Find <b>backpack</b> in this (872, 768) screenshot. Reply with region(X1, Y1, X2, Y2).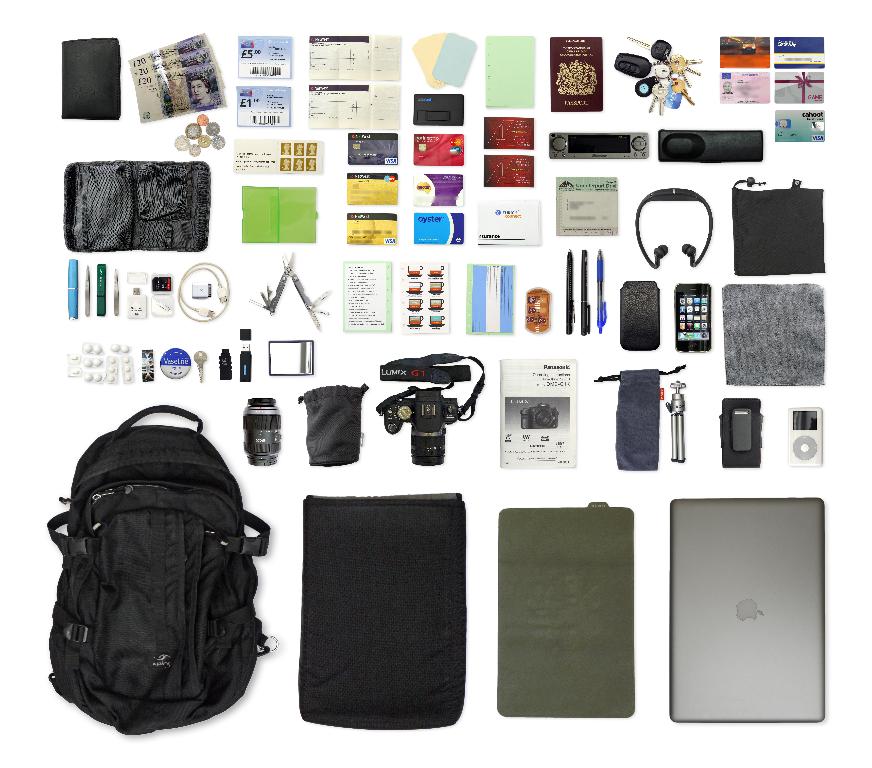
region(45, 404, 268, 734).
